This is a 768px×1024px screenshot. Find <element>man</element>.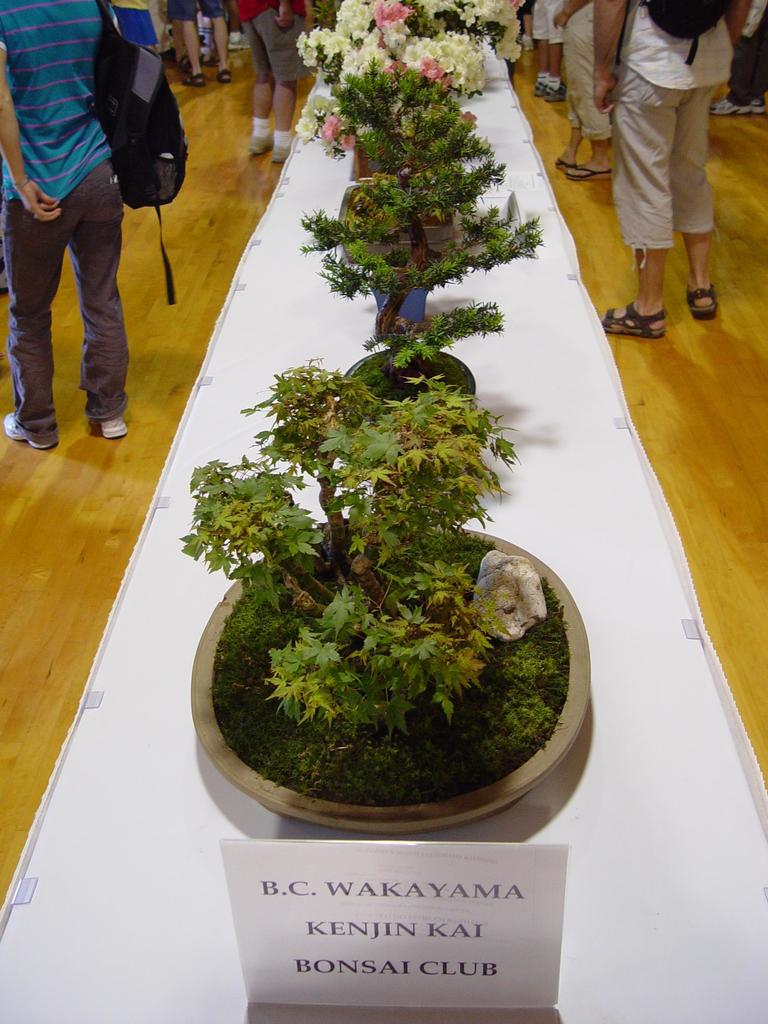
Bounding box: box(556, 0, 609, 178).
